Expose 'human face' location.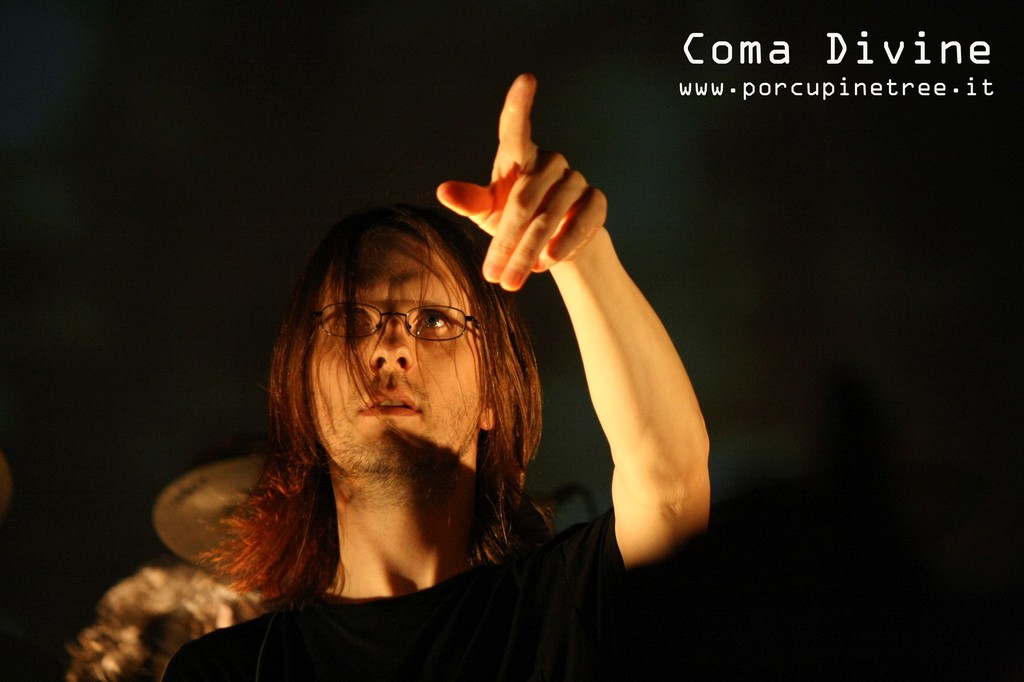
Exposed at bbox(307, 253, 484, 468).
